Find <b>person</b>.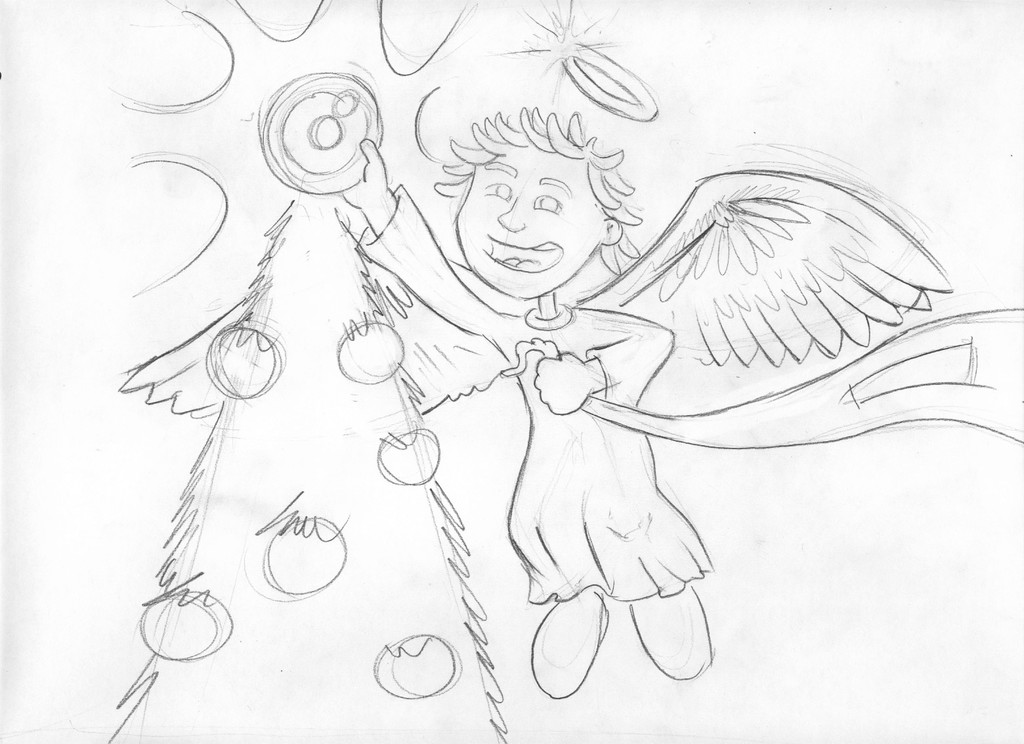
320,85,679,712.
